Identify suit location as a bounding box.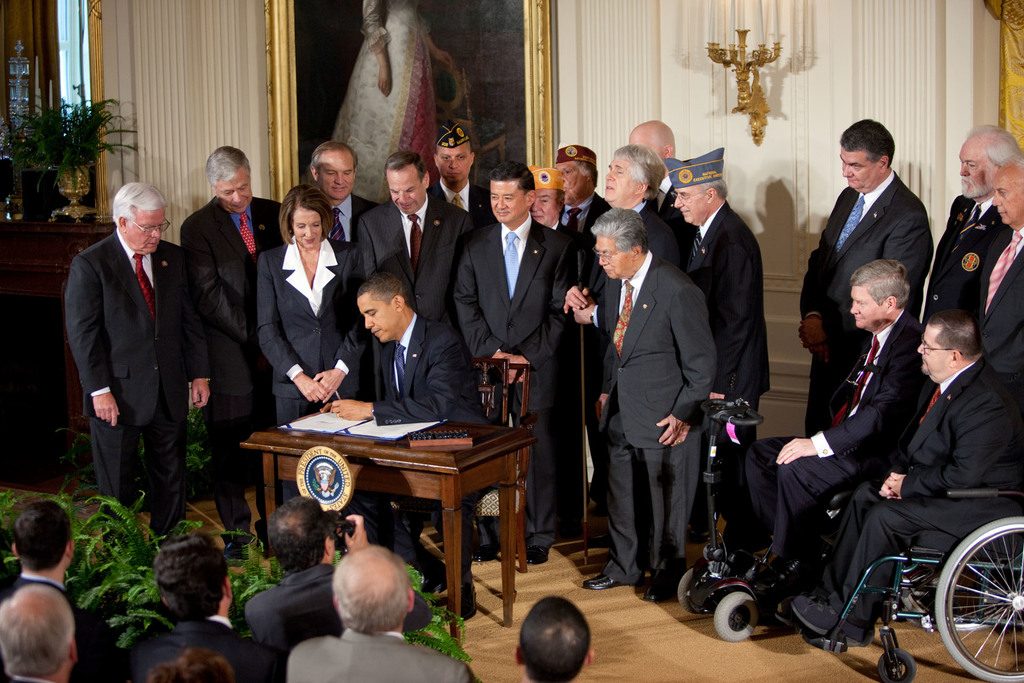
bbox(629, 201, 689, 274).
